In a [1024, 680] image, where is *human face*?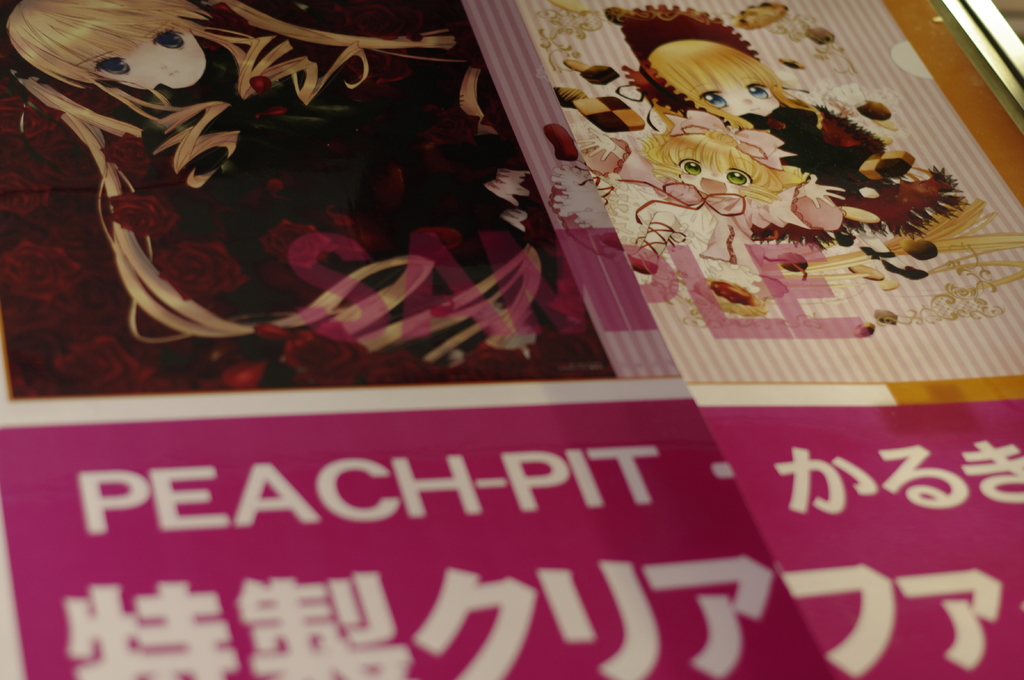
<region>98, 17, 200, 92</region>.
